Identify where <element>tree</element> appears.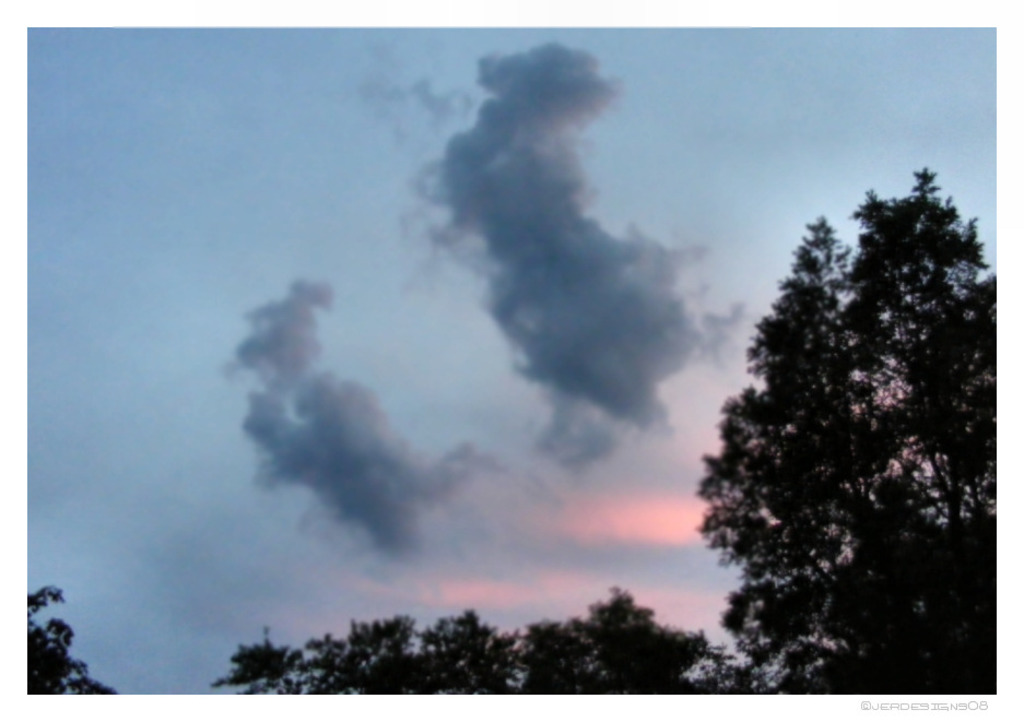
Appears at x1=202 y1=584 x2=779 y2=721.
